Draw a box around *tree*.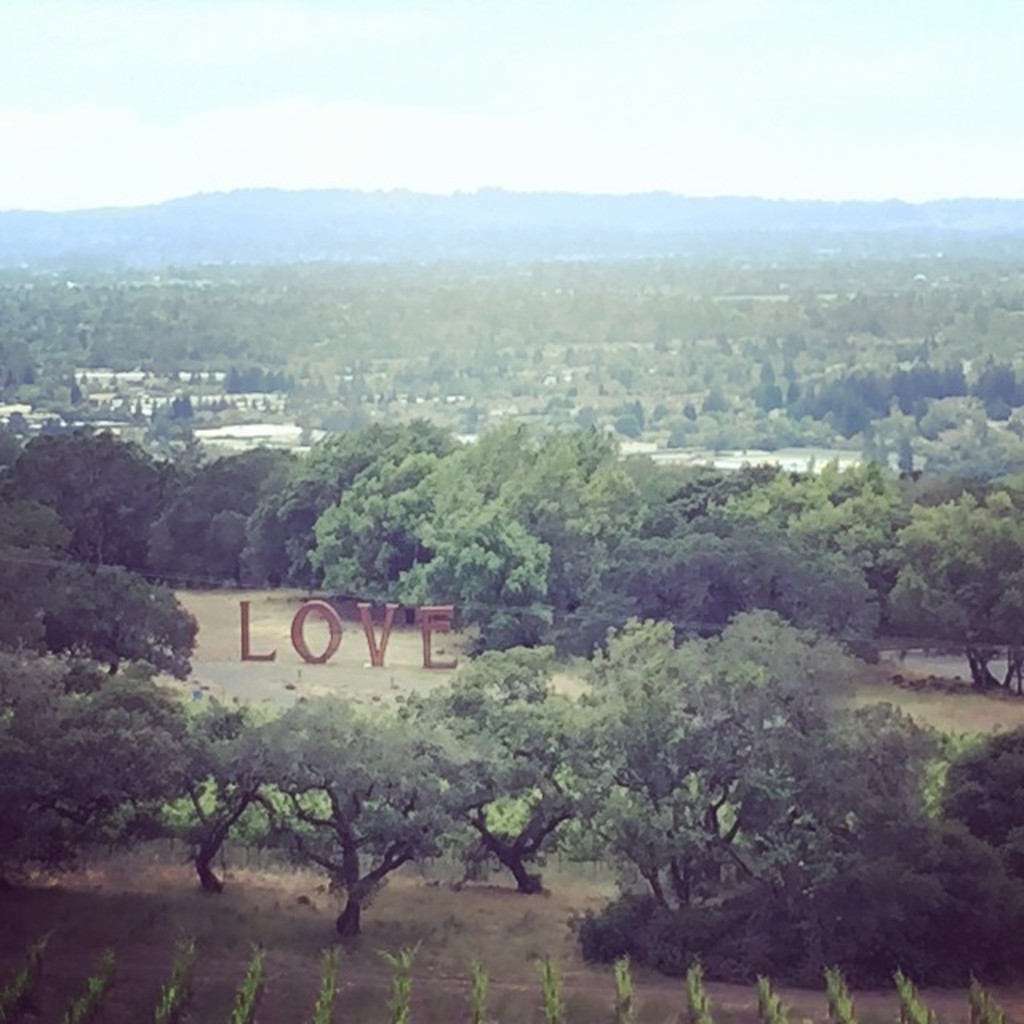
<box>174,674,490,922</box>.
